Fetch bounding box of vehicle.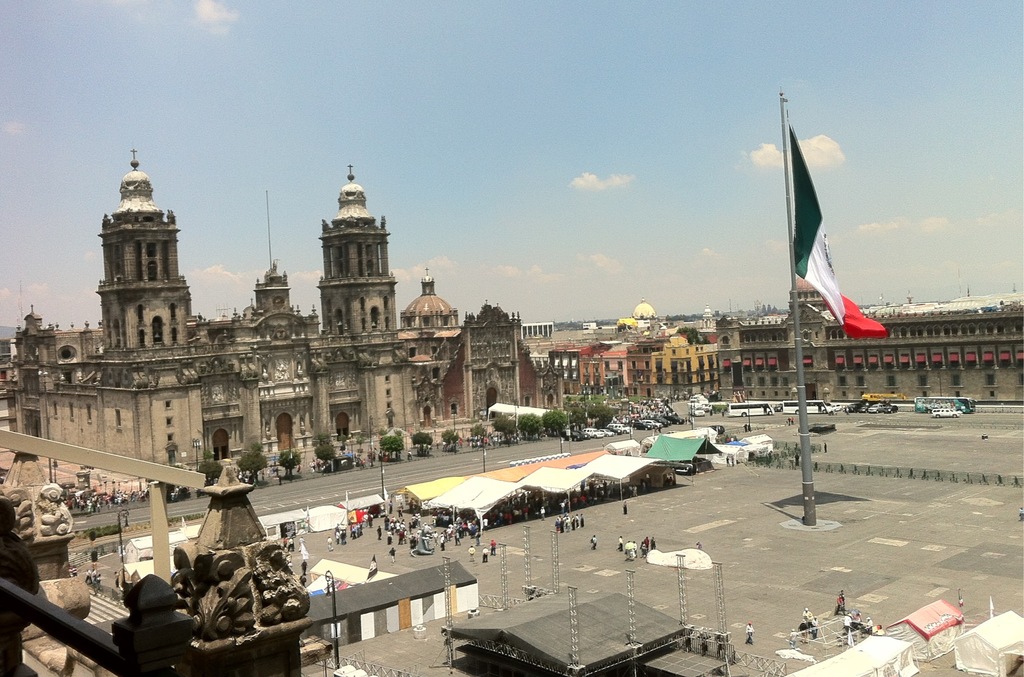
Bbox: [left=725, top=396, right=781, bottom=414].
